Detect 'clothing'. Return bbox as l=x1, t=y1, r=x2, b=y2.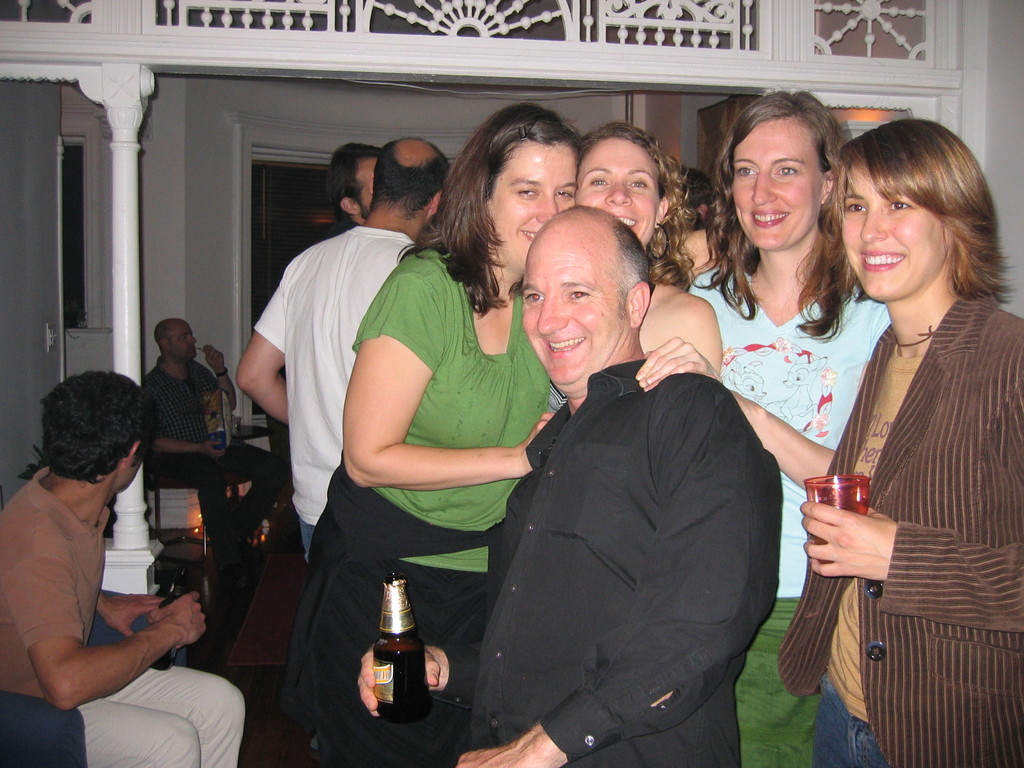
l=684, t=273, r=892, b=767.
